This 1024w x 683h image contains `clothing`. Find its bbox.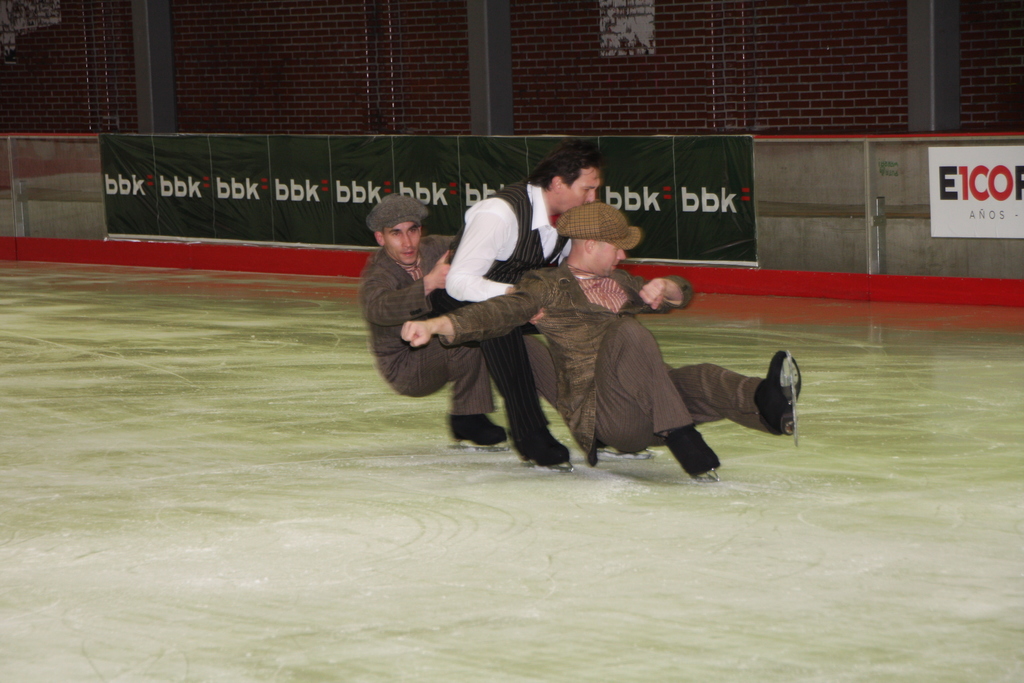
rect(355, 231, 567, 418).
